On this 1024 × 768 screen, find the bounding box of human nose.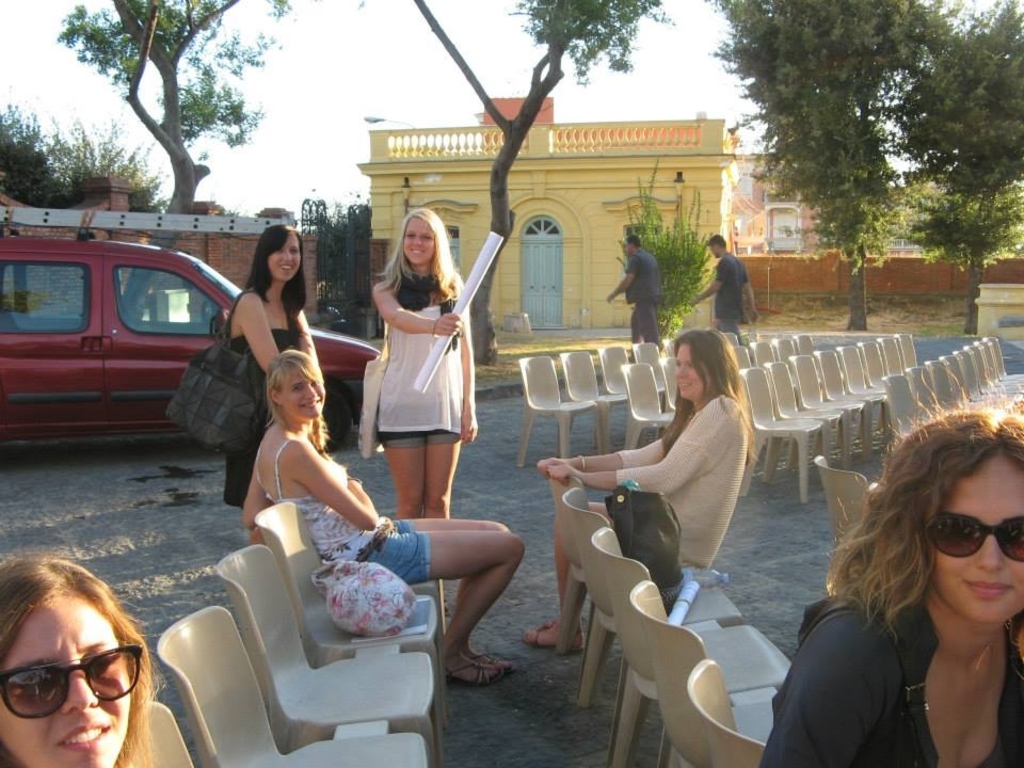
Bounding box: x1=672, y1=364, x2=691, y2=380.
